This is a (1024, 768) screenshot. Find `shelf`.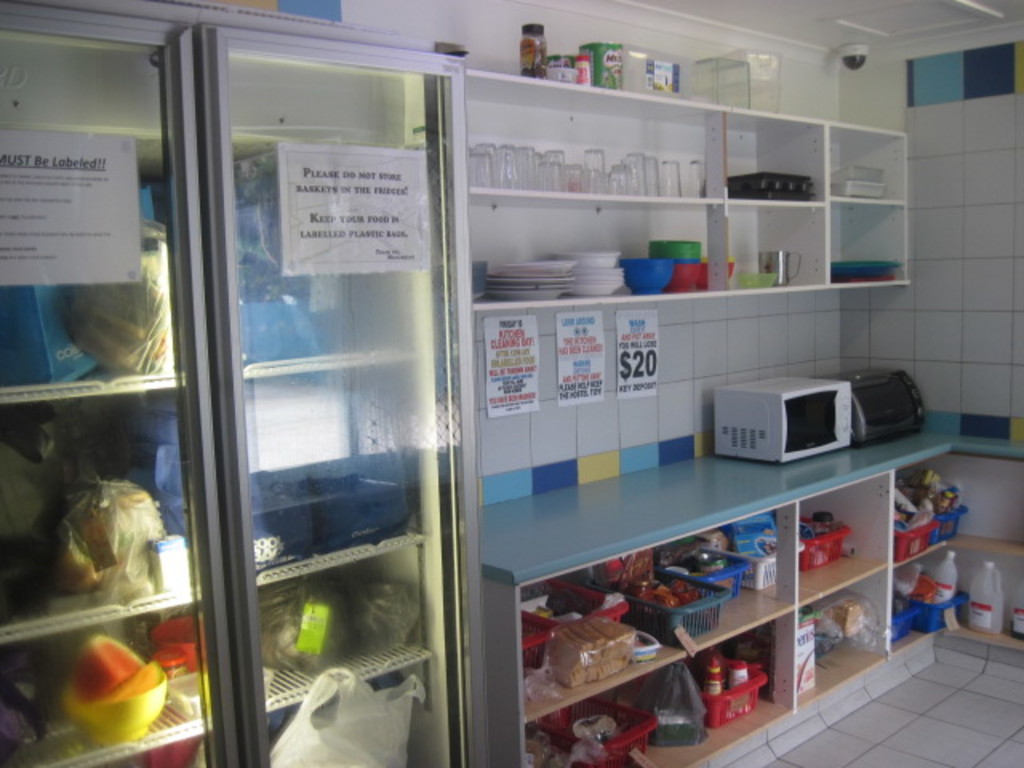
Bounding box: (790,474,891,618).
